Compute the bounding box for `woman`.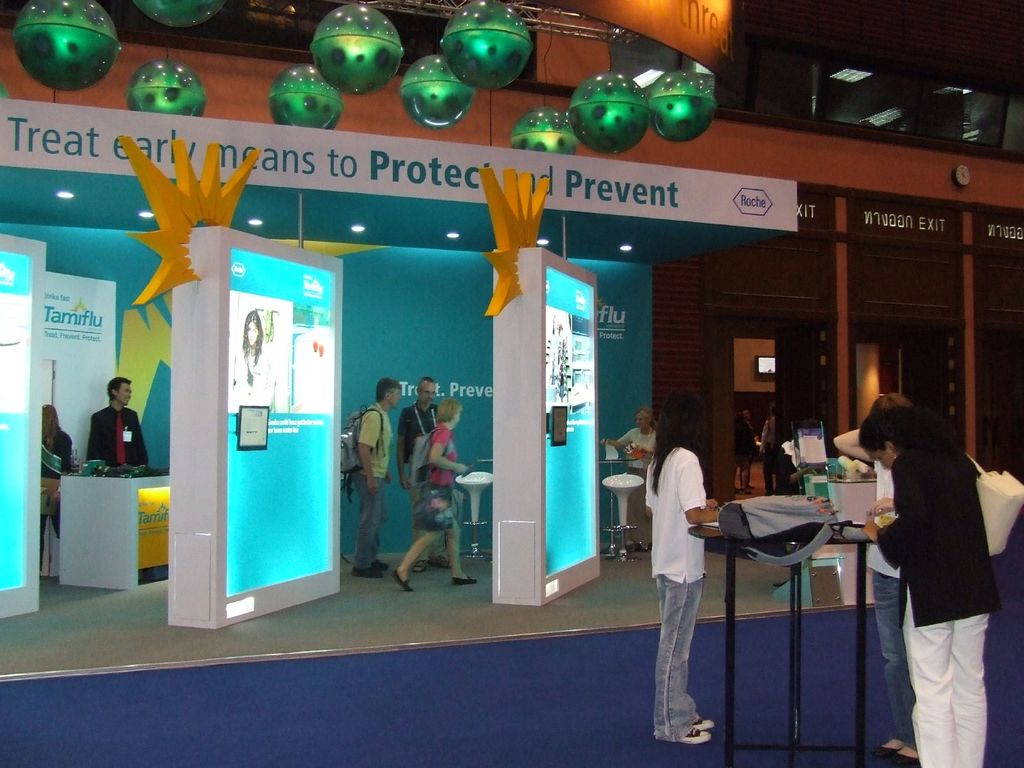
bbox(865, 367, 1009, 767).
